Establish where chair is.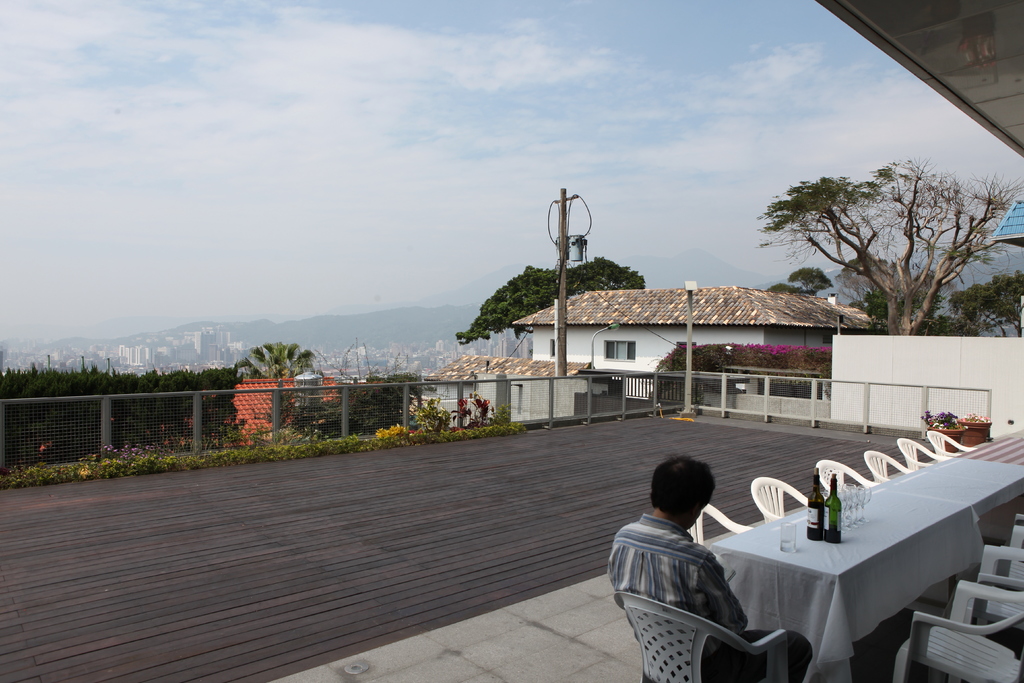
Established at [left=893, top=436, right=945, bottom=470].
